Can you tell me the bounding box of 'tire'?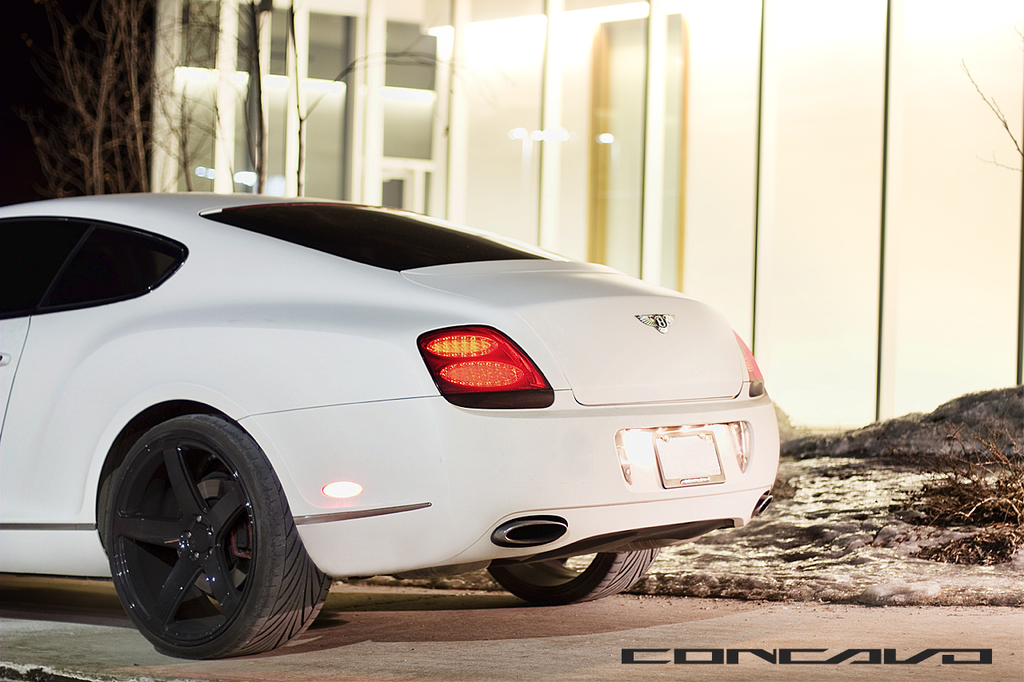
(left=486, top=550, right=662, bottom=608).
